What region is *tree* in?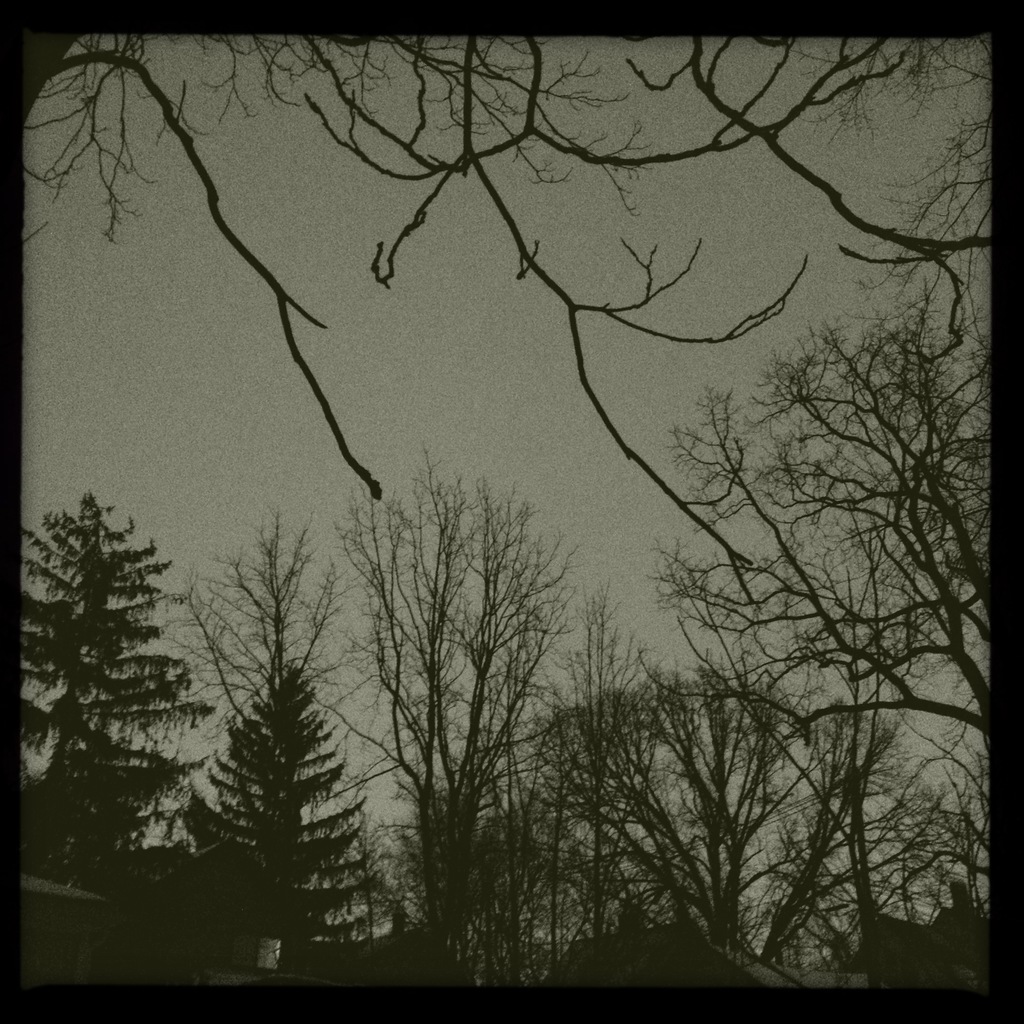
bbox(497, 580, 911, 970).
